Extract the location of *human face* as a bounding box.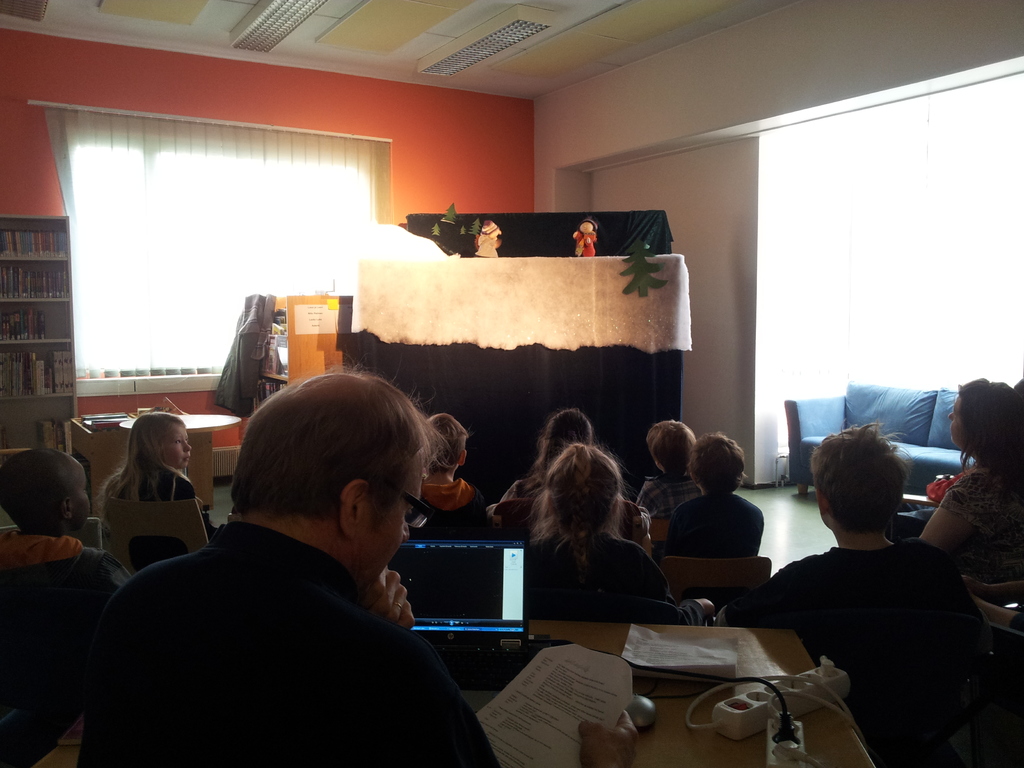
l=358, t=479, r=412, b=579.
